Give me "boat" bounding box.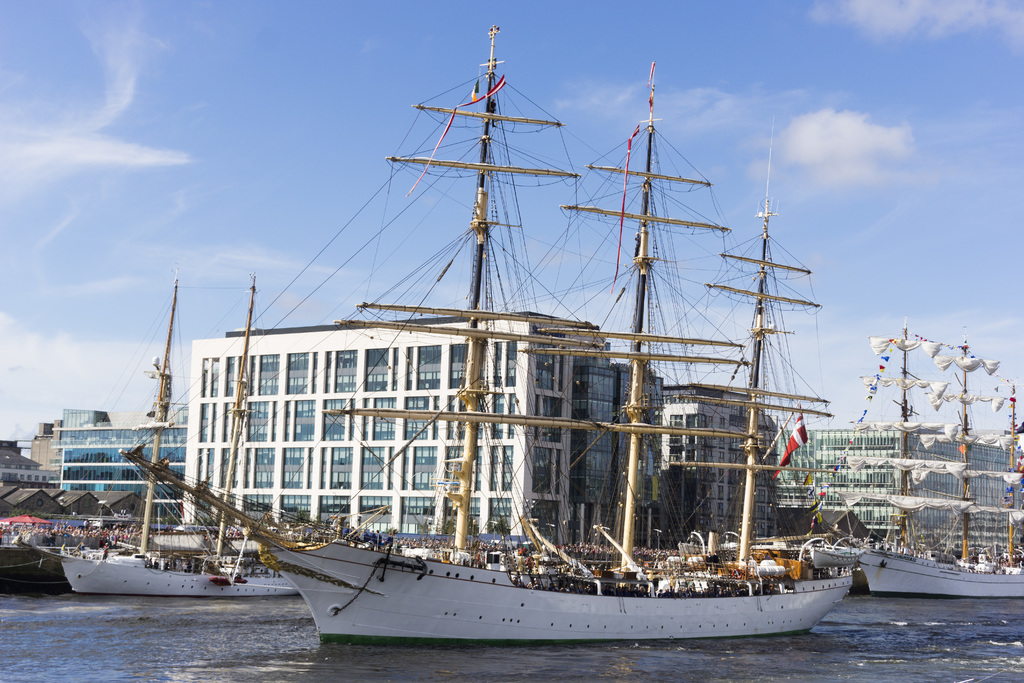
<box>58,274,296,602</box>.
